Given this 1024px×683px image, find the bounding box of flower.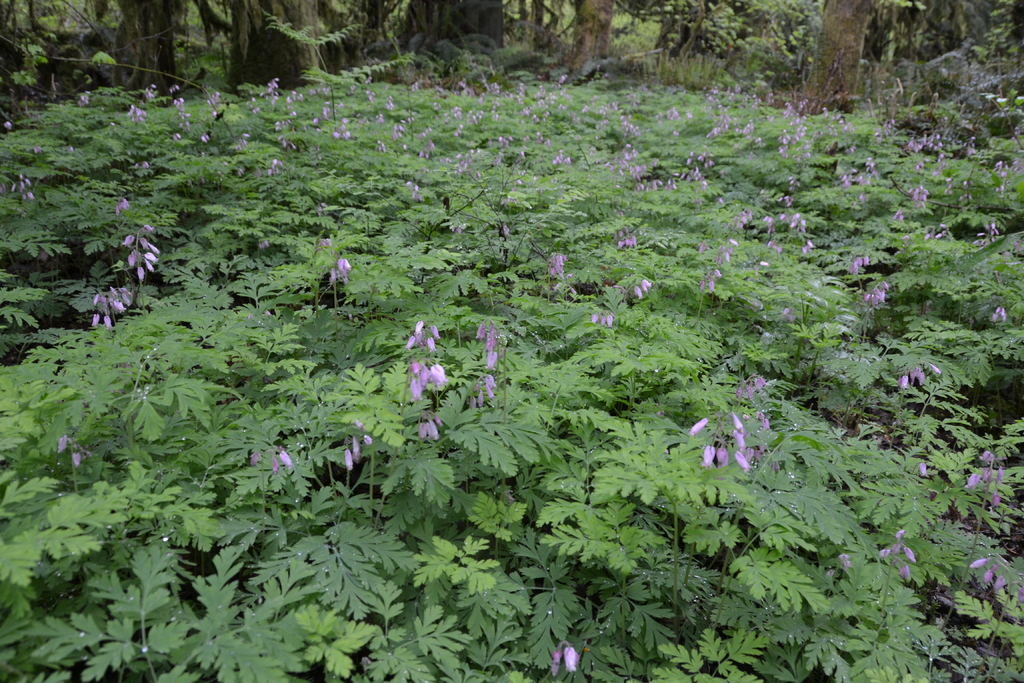
l=20, t=192, r=28, b=202.
